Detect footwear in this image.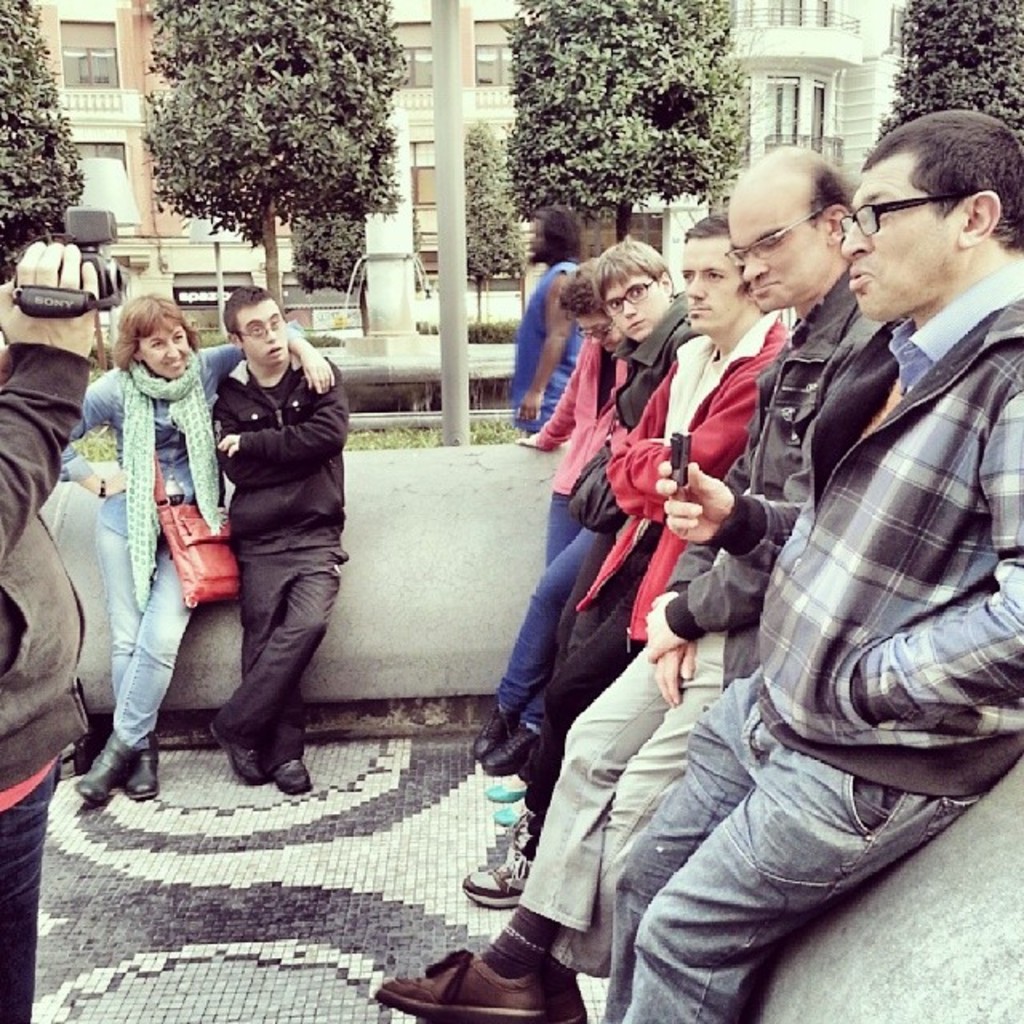
Detection: 371, 949, 579, 1019.
